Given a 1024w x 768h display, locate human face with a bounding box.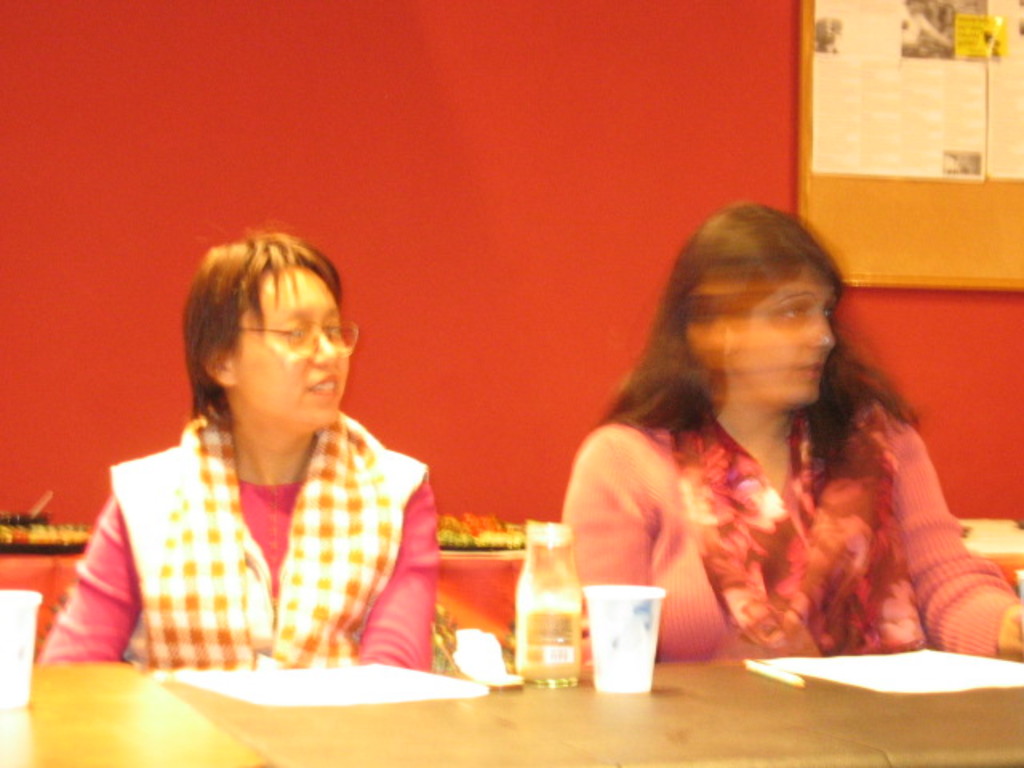
Located: {"left": 229, "top": 269, "right": 349, "bottom": 422}.
